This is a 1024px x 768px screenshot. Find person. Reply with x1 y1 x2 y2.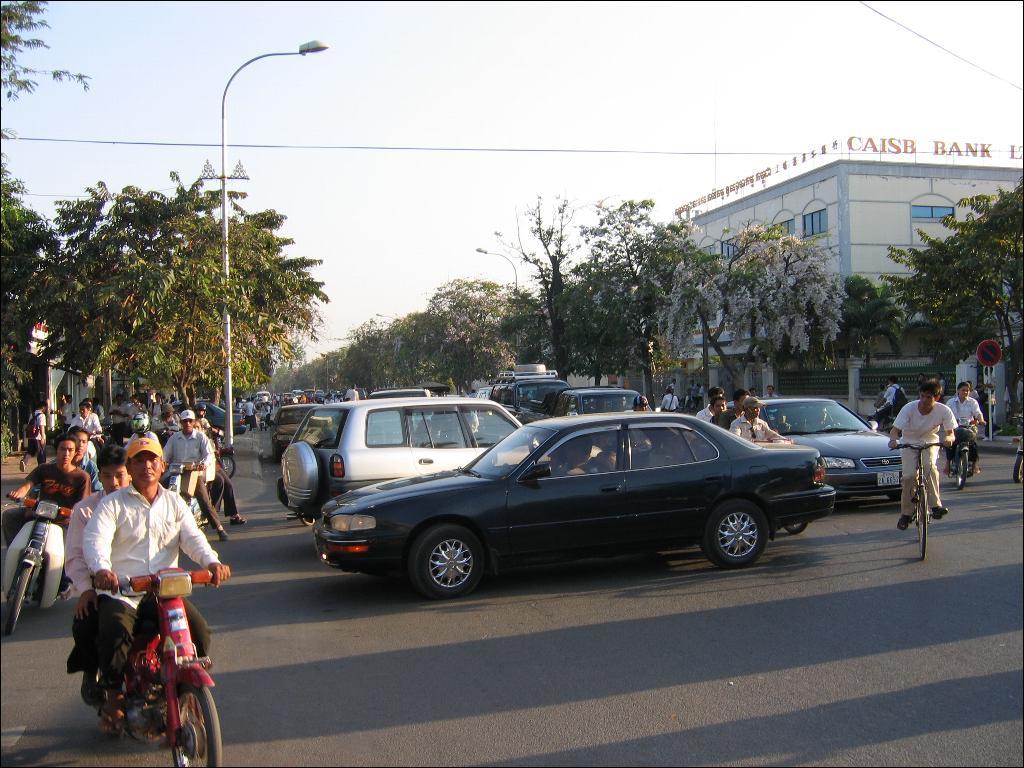
346 381 364 402.
